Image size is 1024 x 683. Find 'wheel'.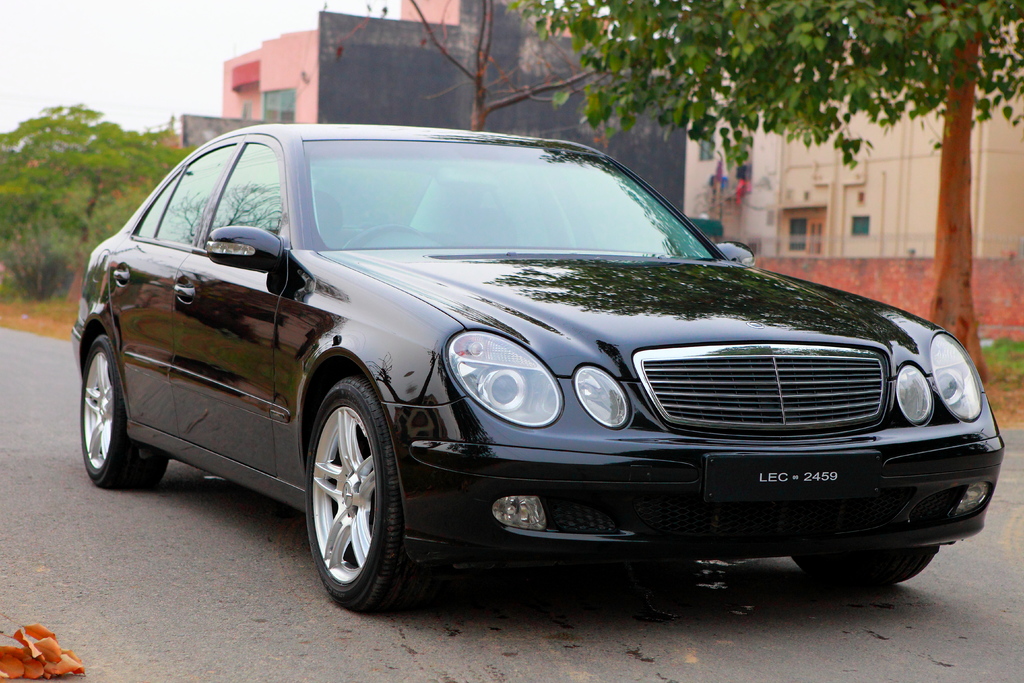
x1=337, y1=220, x2=440, y2=252.
